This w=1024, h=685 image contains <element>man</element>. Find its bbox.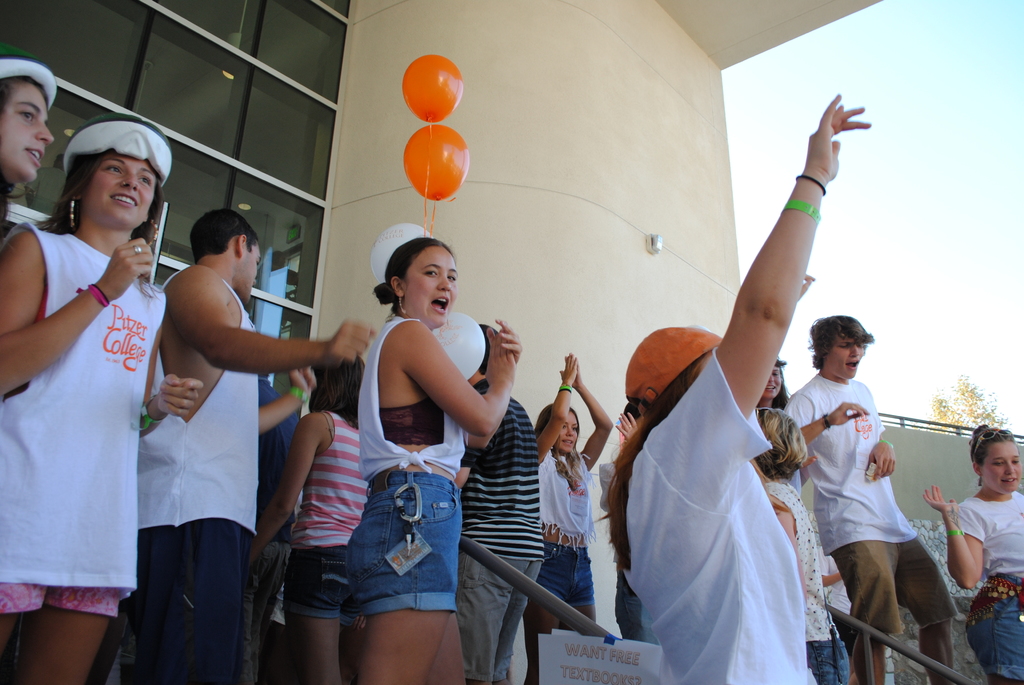
pyautogui.locateOnScreen(791, 305, 952, 672).
